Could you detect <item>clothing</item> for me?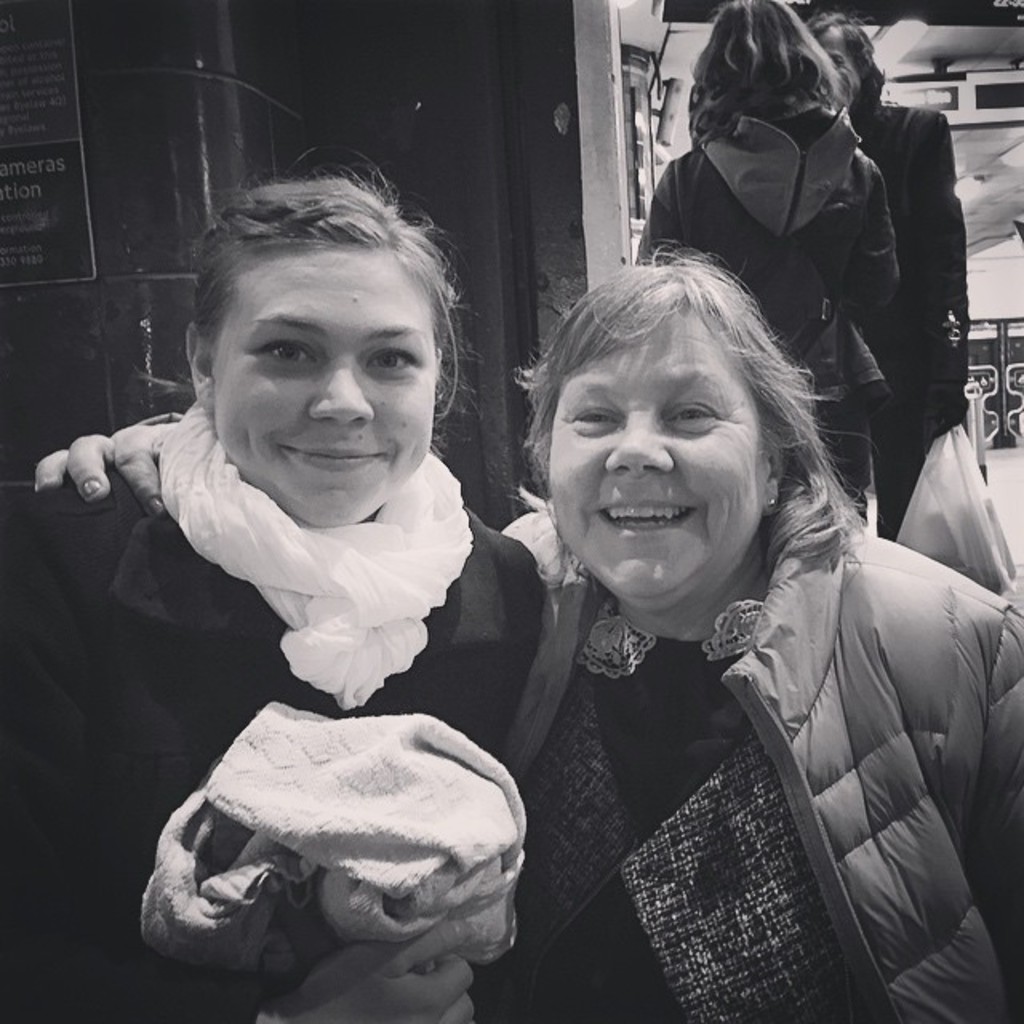
Detection result: [x1=838, y1=98, x2=970, y2=544].
